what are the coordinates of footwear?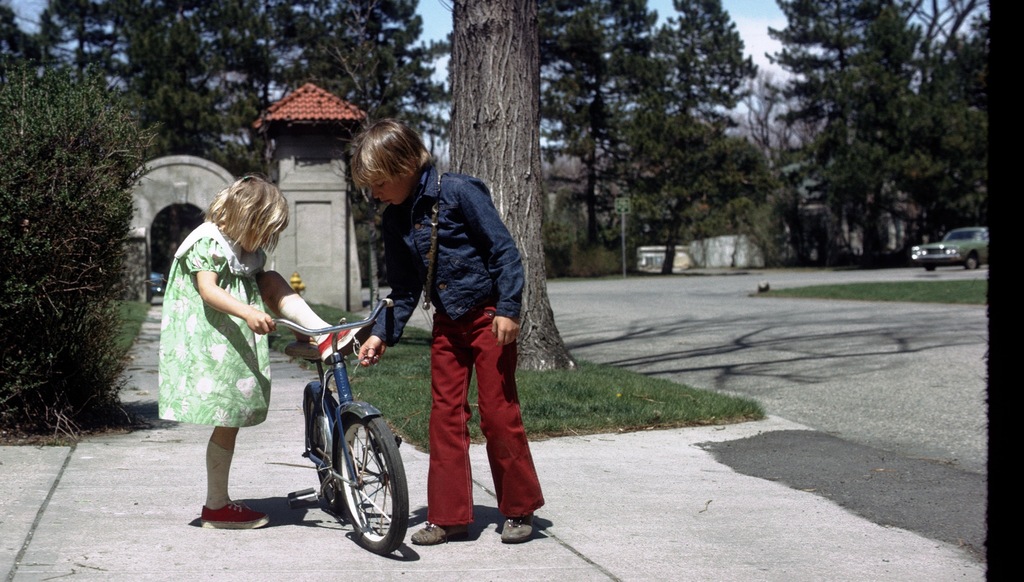
x1=500 y1=515 x2=536 y2=544.
